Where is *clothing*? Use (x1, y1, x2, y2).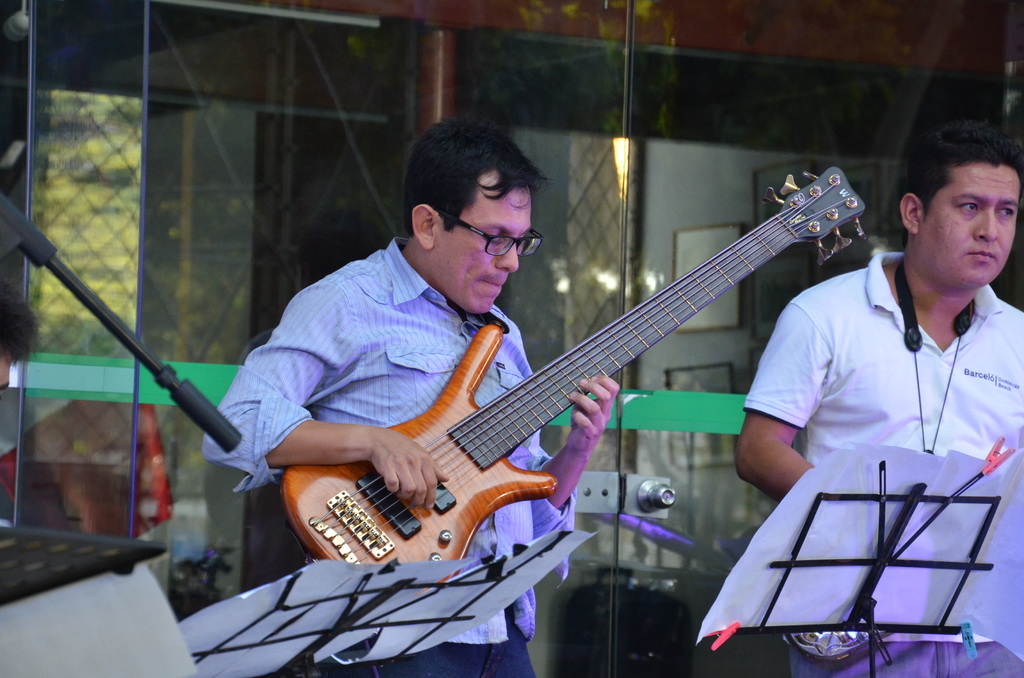
(205, 232, 568, 645).
